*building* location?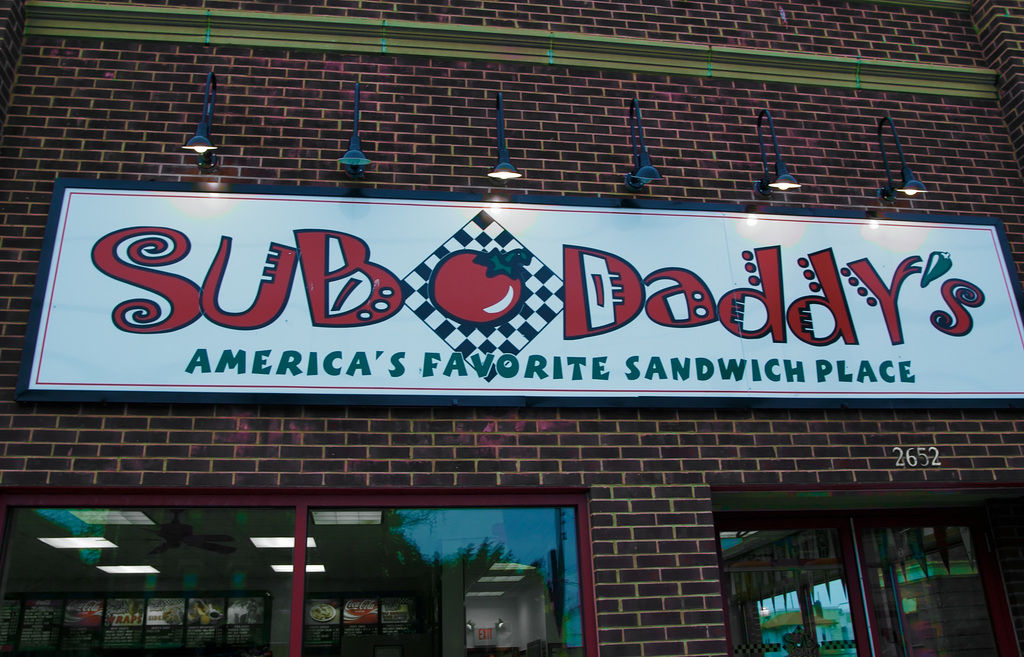
[x1=0, y1=0, x2=1023, y2=656]
